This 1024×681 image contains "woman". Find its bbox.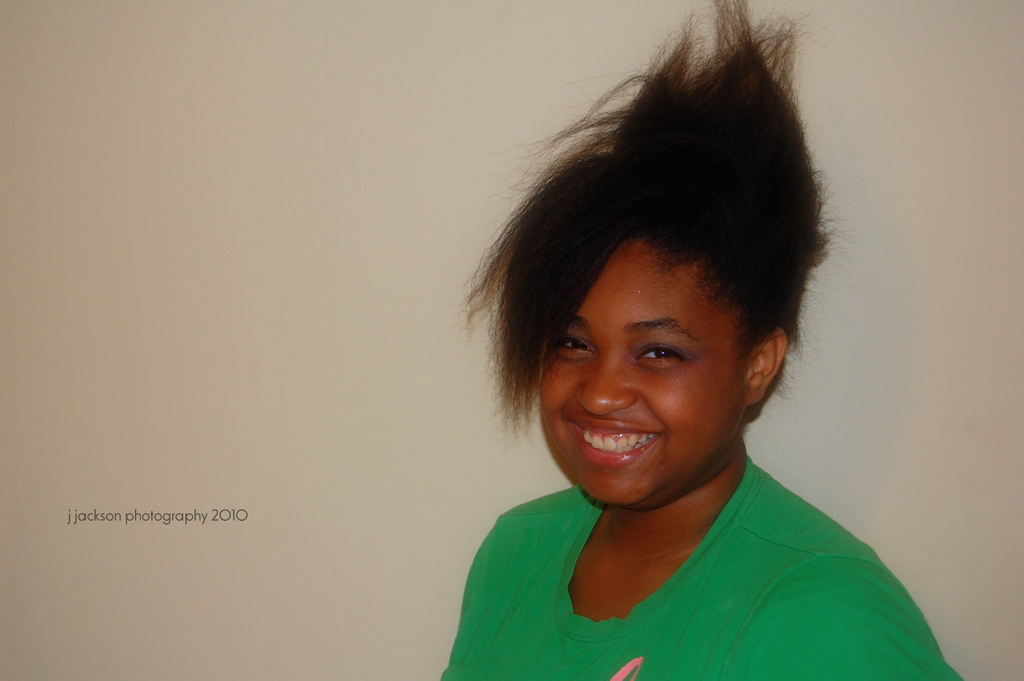
<box>383,19,927,680</box>.
